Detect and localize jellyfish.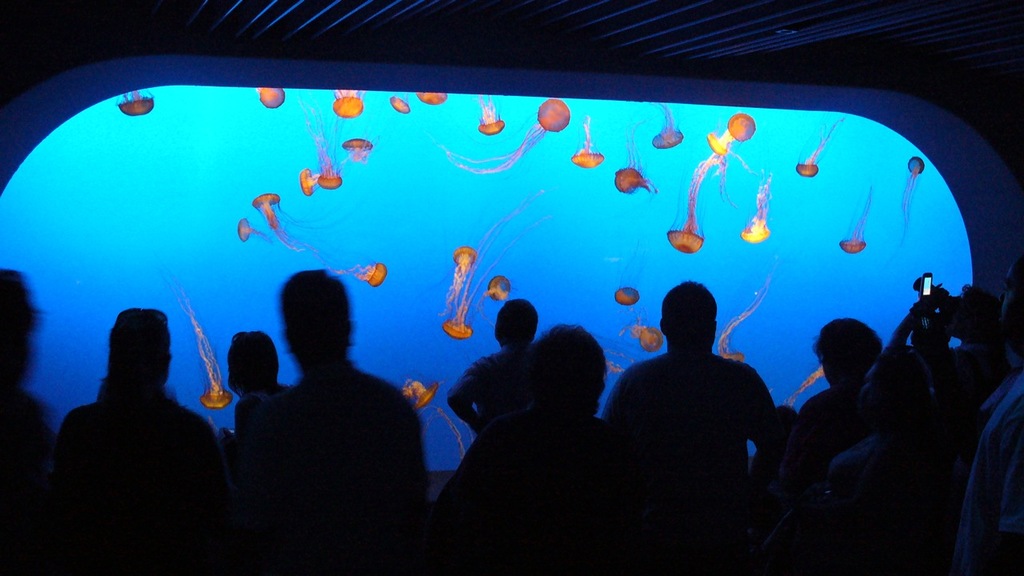
Localized at box(567, 110, 606, 170).
